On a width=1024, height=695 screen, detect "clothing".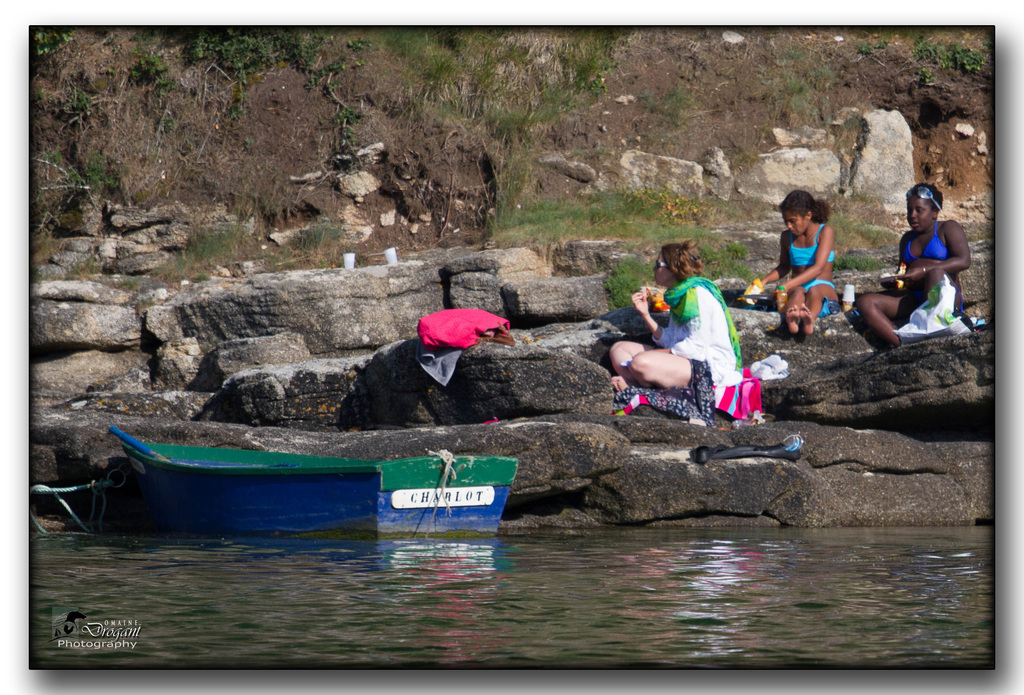
629:264:762:410.
